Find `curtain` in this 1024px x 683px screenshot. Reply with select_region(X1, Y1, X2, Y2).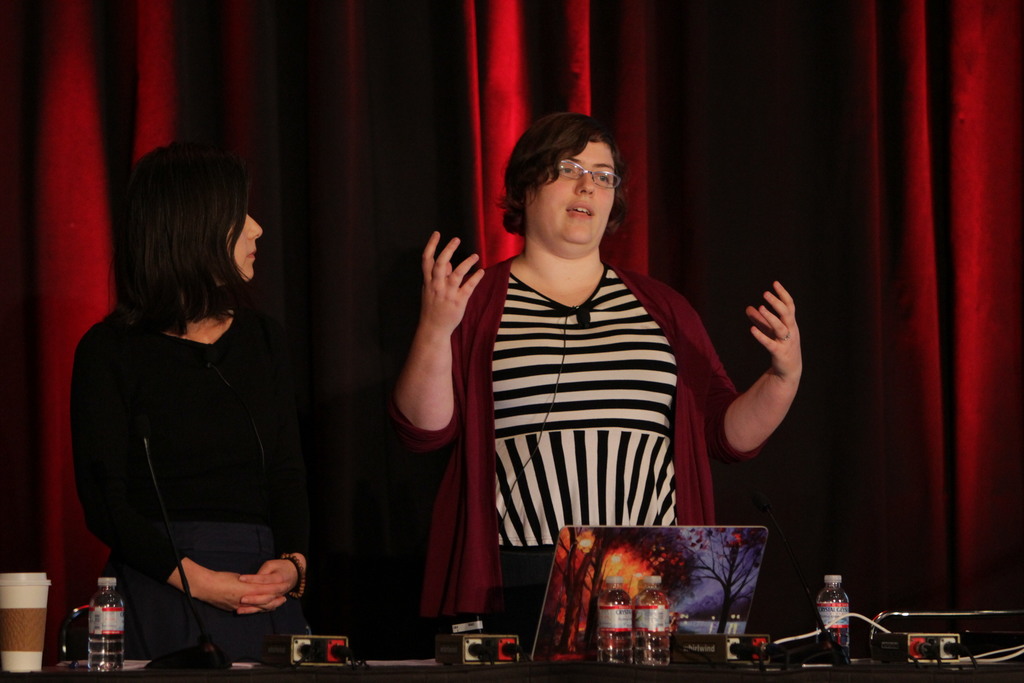
select_region(0, 0, 1023, 616).
